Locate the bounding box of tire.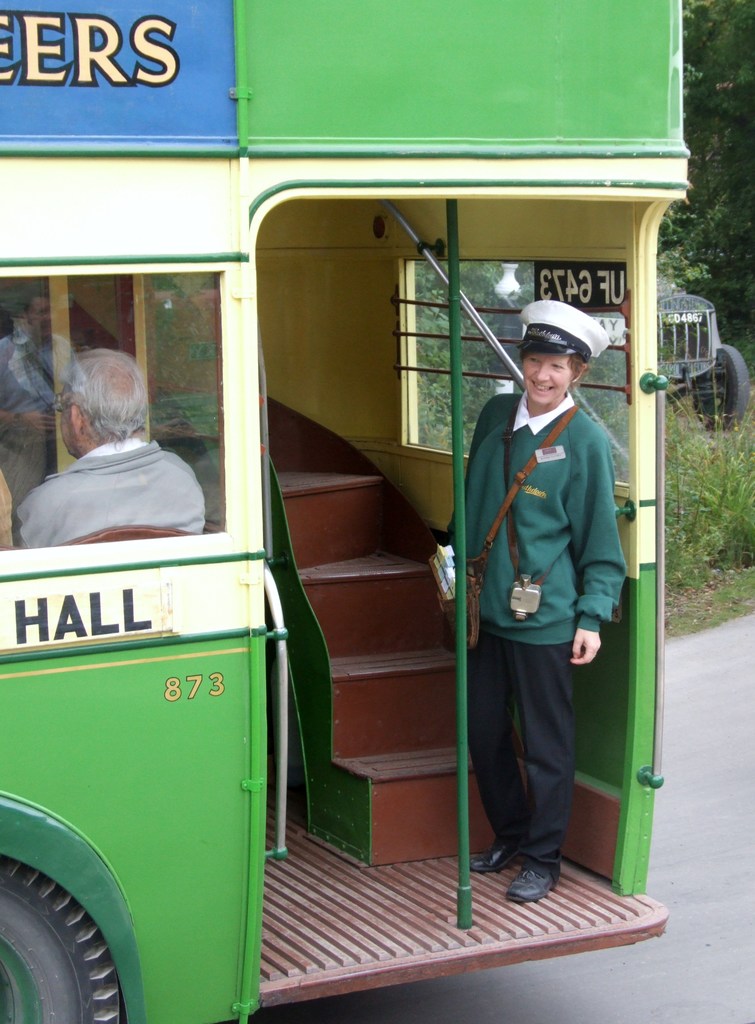
Bounding box: bbox(0, 851, 122, 1023).
